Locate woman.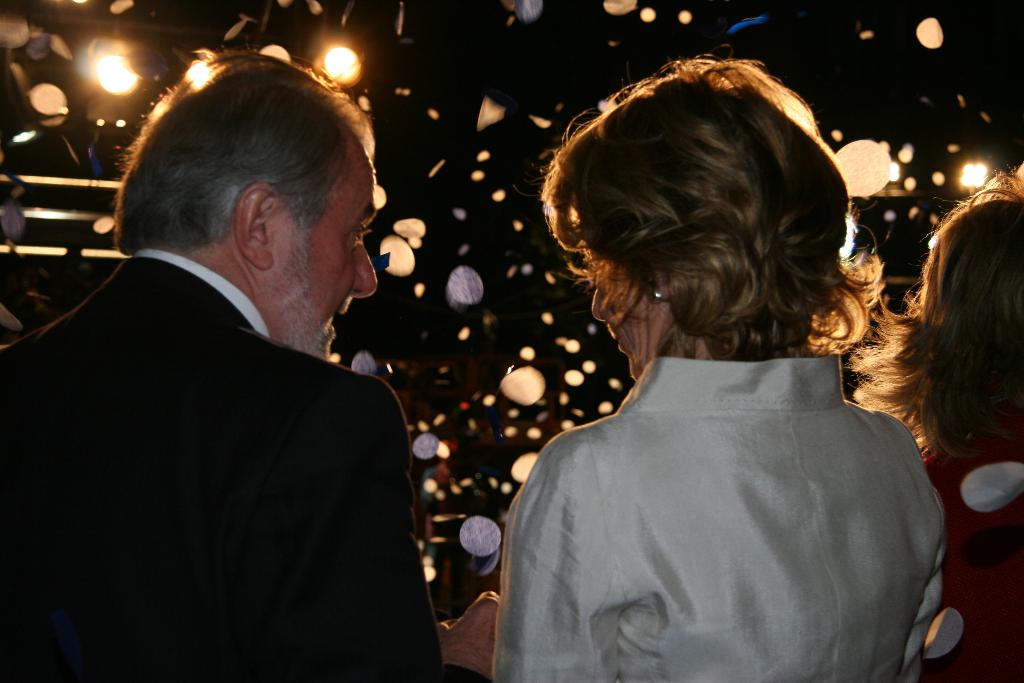
Bounding box: 892/177/1023/682.
